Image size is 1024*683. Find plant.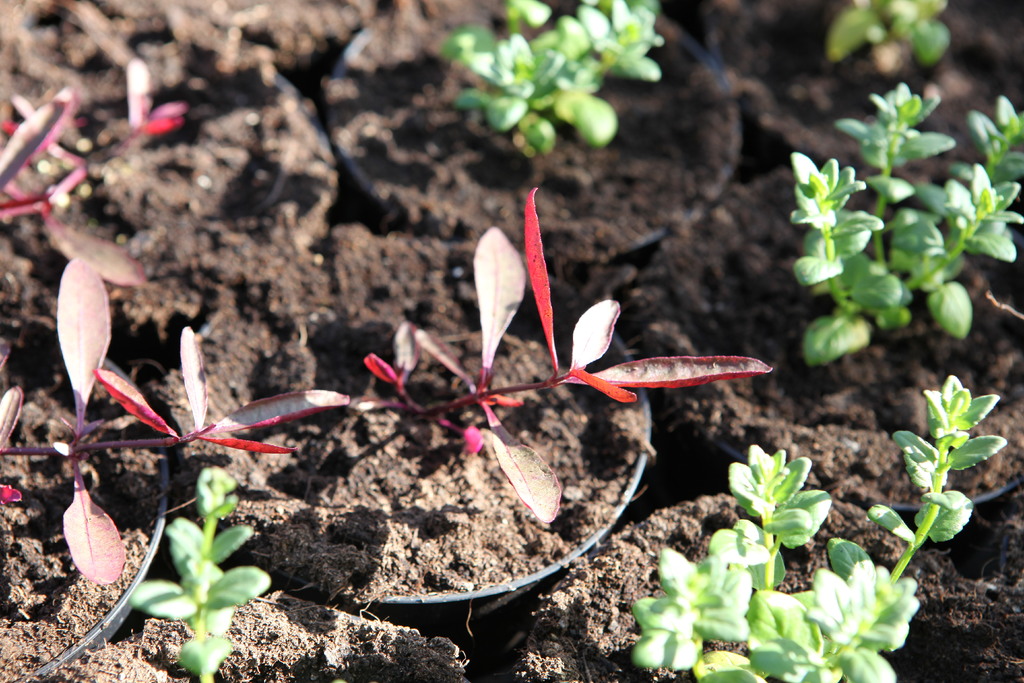
(624,445,918,682).
